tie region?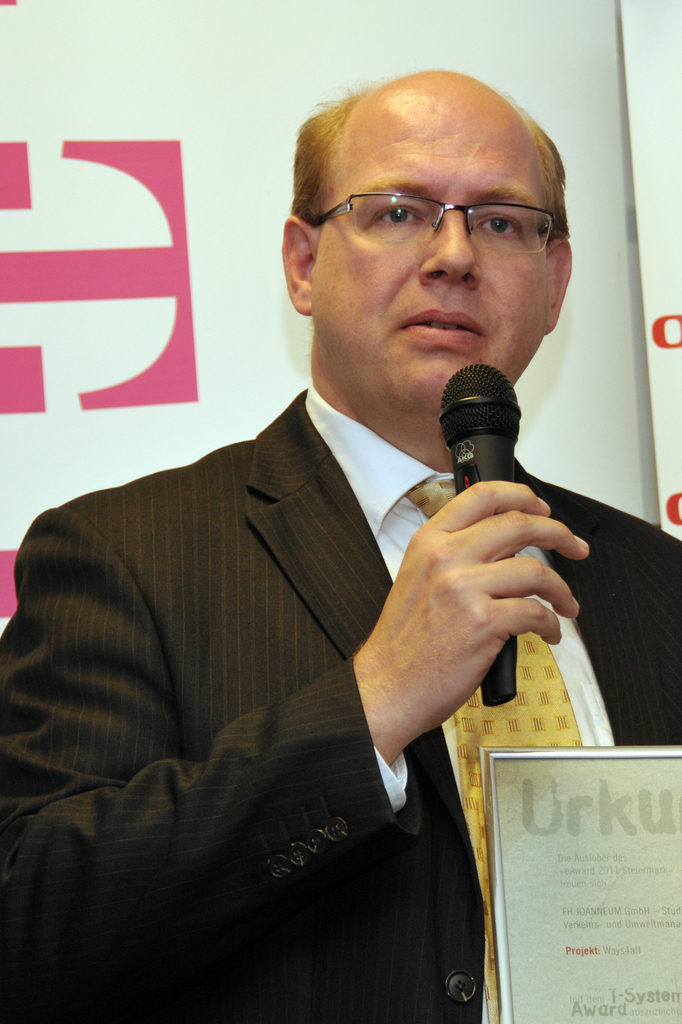
BBox(404, 468, 585, 1023)
